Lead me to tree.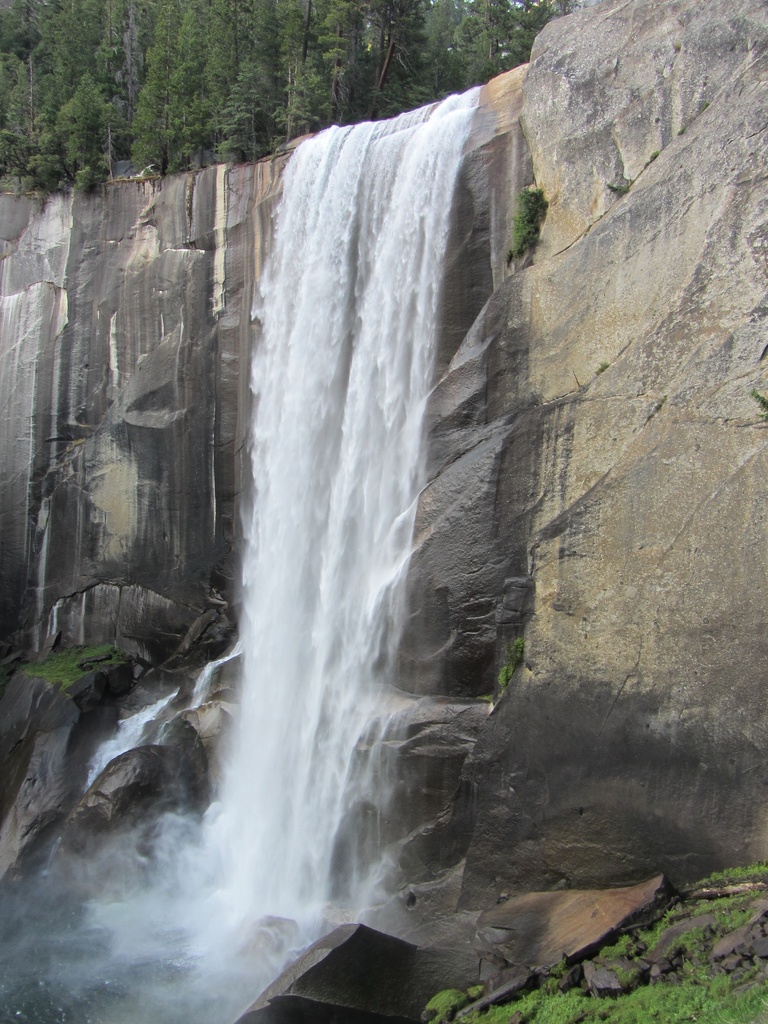
Lead to [x1=243, y1=0, x2=293, y2=106].
